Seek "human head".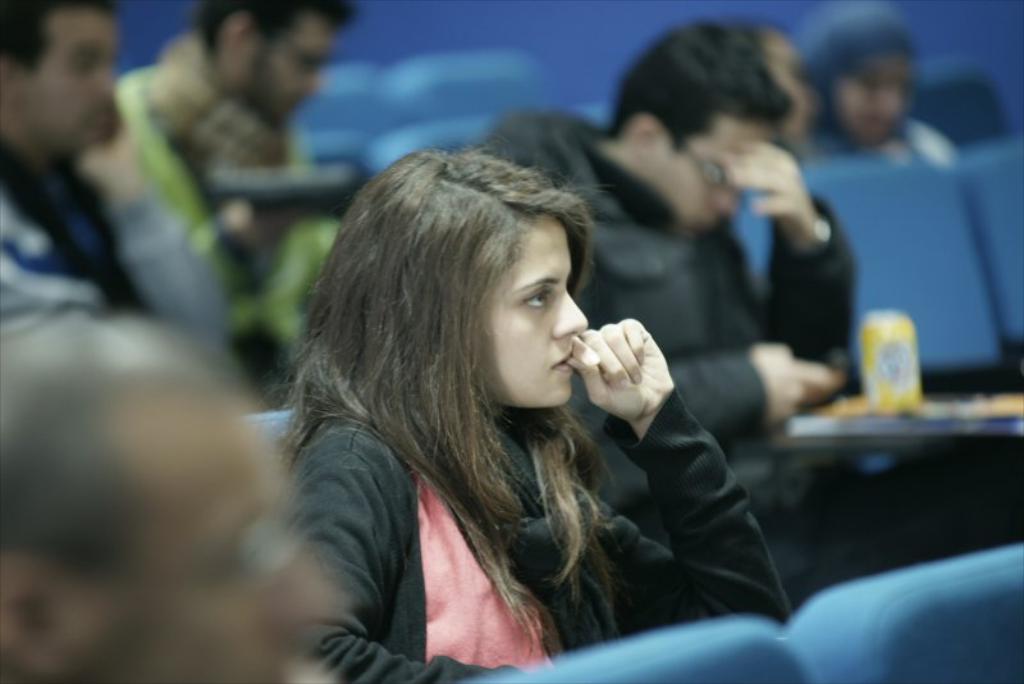
x1=344, y1=143, x2=605, y2=460.
